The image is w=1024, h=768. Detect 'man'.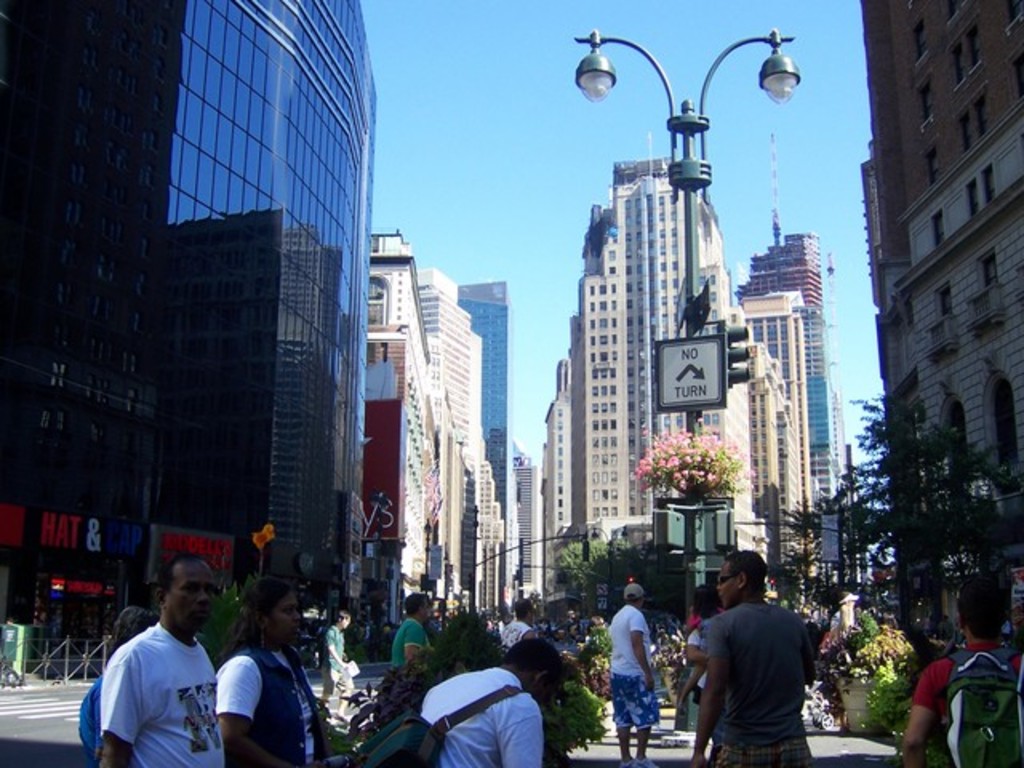
Detection: detection(606, 578, 661, 766).
